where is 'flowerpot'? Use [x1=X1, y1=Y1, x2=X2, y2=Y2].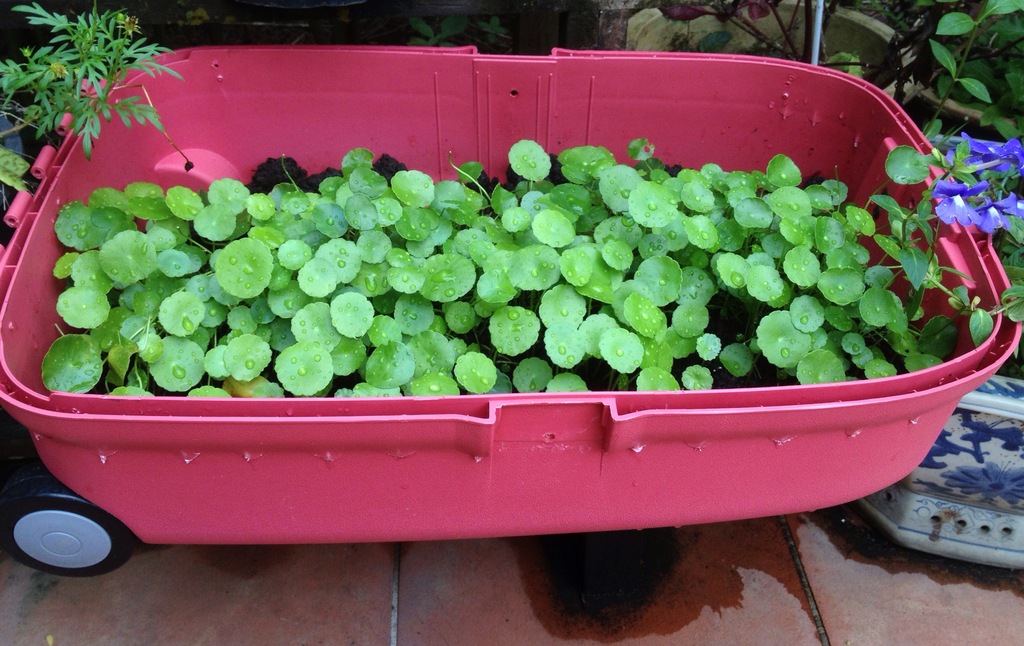
[x1=619, y1=0, x2=913, y2=104].
